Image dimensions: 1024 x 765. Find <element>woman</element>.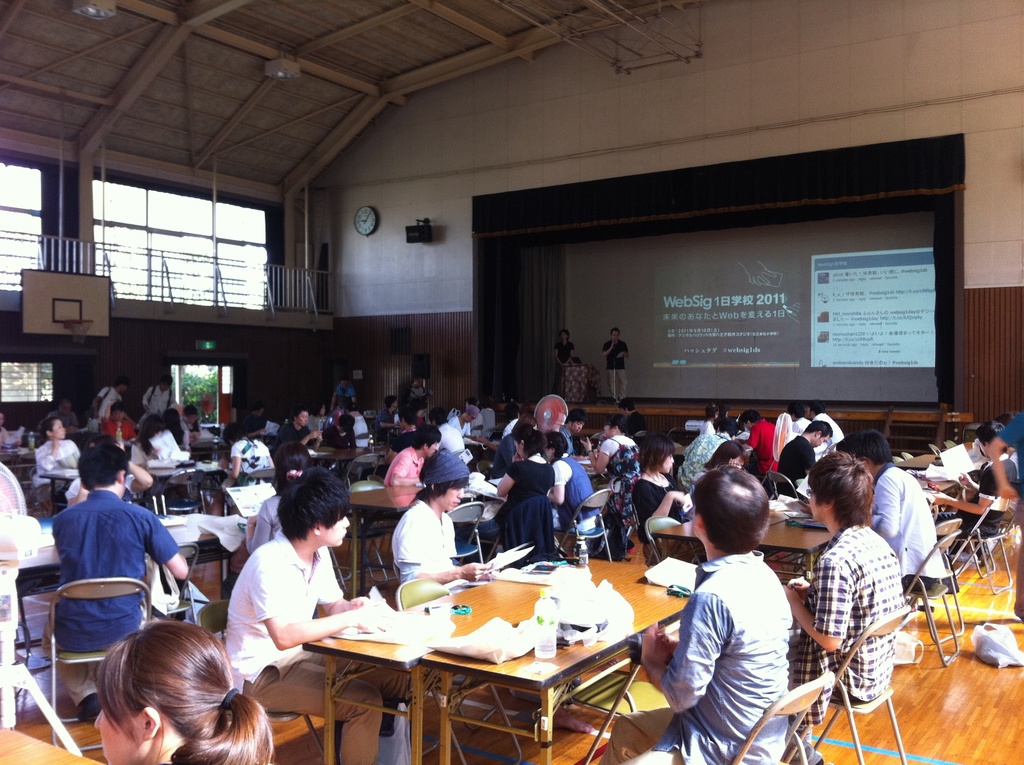
[482, 421, 556, 536].
